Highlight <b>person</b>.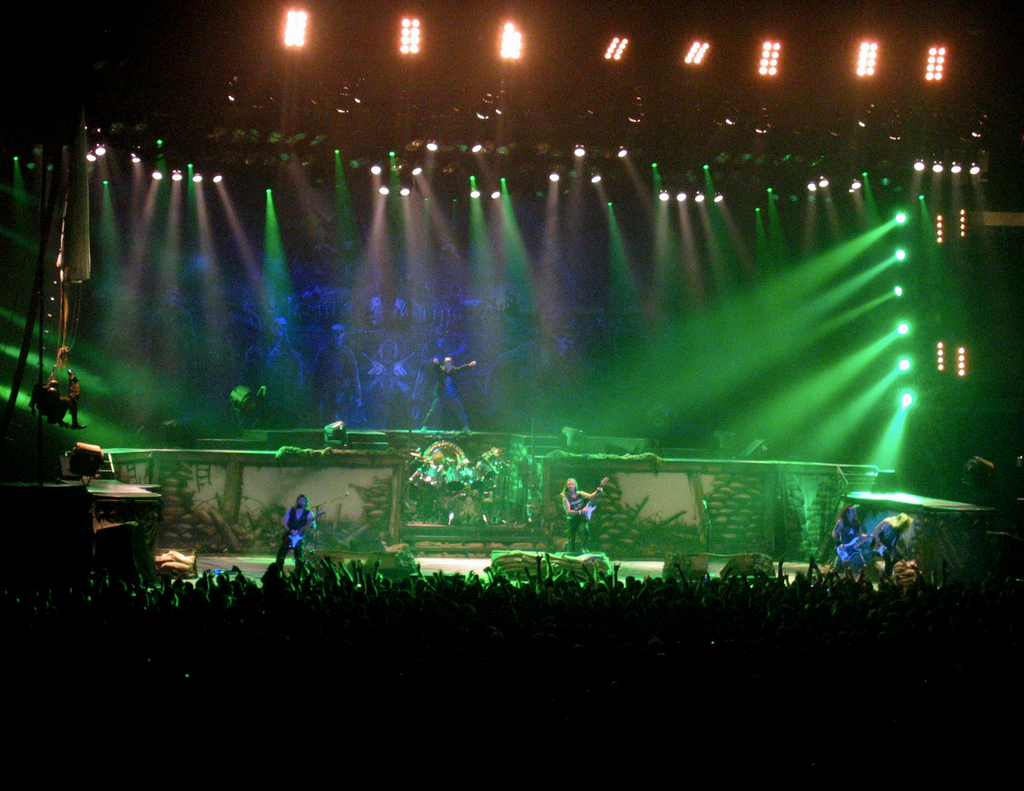
Highlighted region: (870, 511, 911, 589).
